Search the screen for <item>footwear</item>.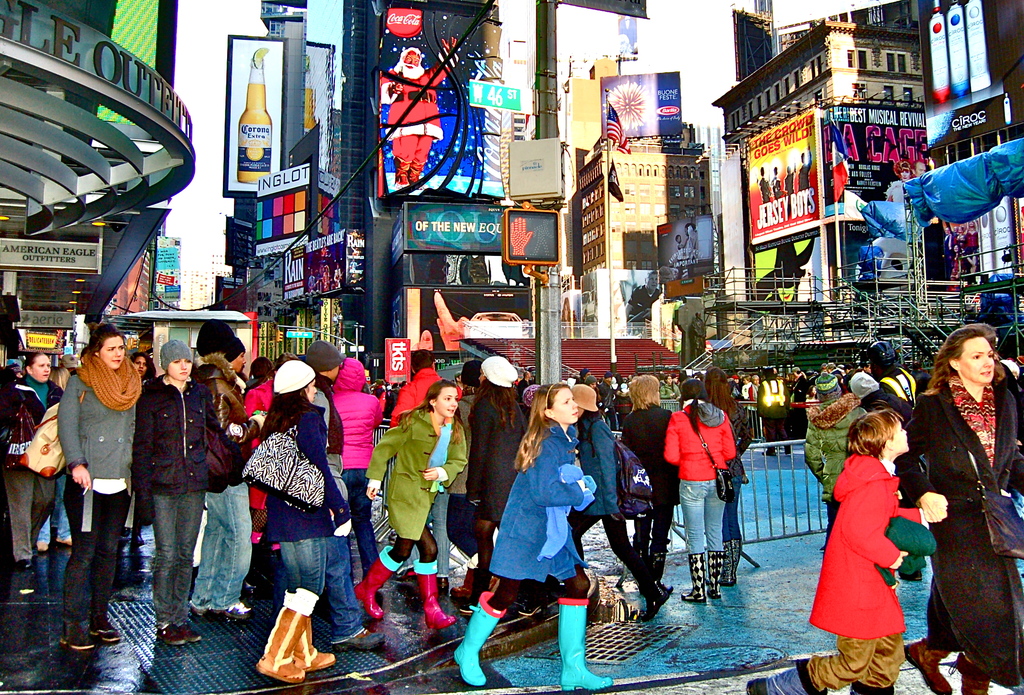
Found at {"left": 86, "top": 626, "right": 122, "bottom": 644}.
